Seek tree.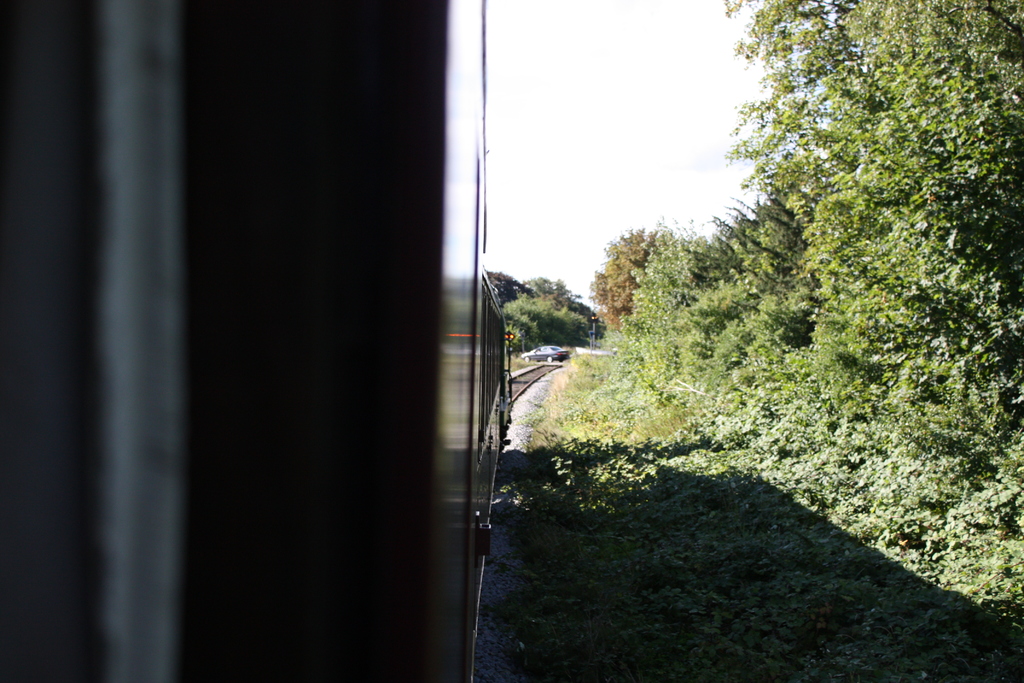
(589,214,721,338).
